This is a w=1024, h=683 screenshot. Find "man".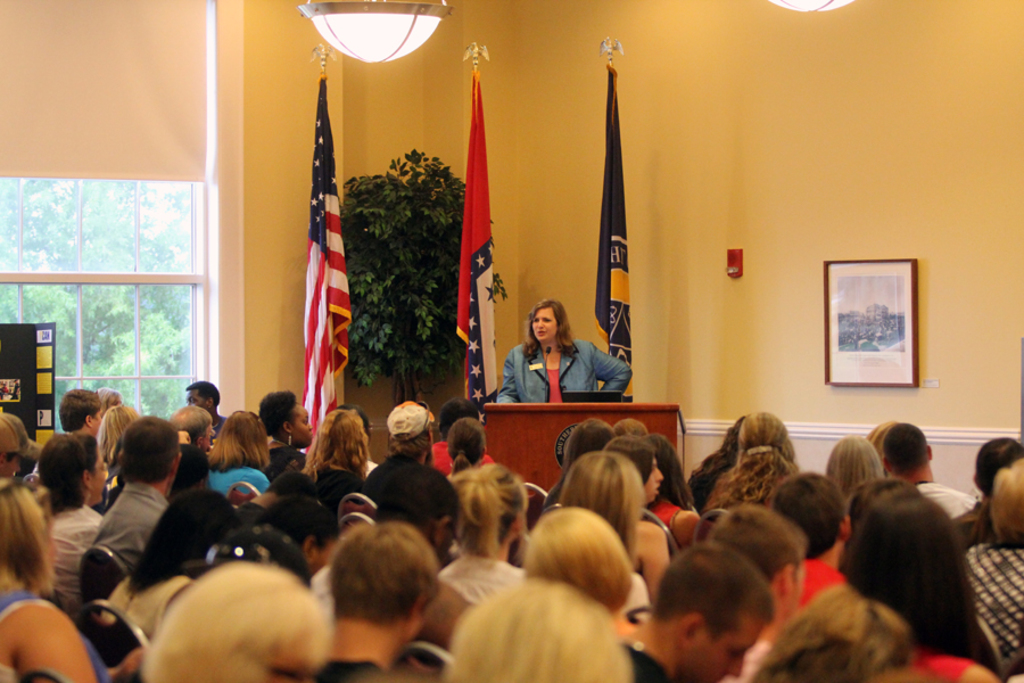
Bounding box: 181,380,228,436.
